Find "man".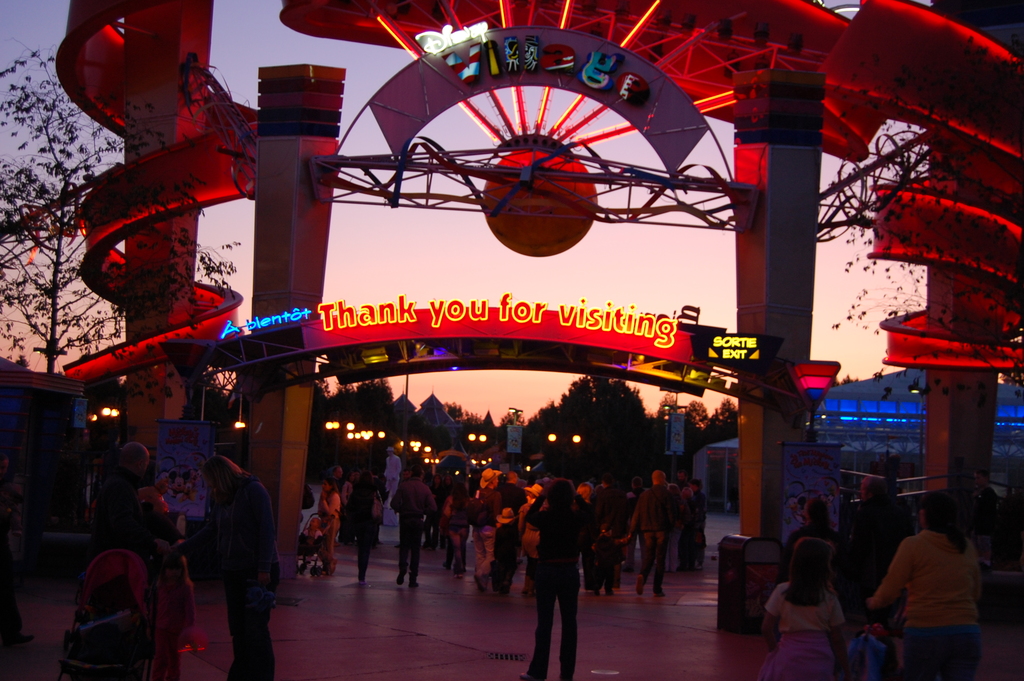
Rect(392, 469, 436, 585).
